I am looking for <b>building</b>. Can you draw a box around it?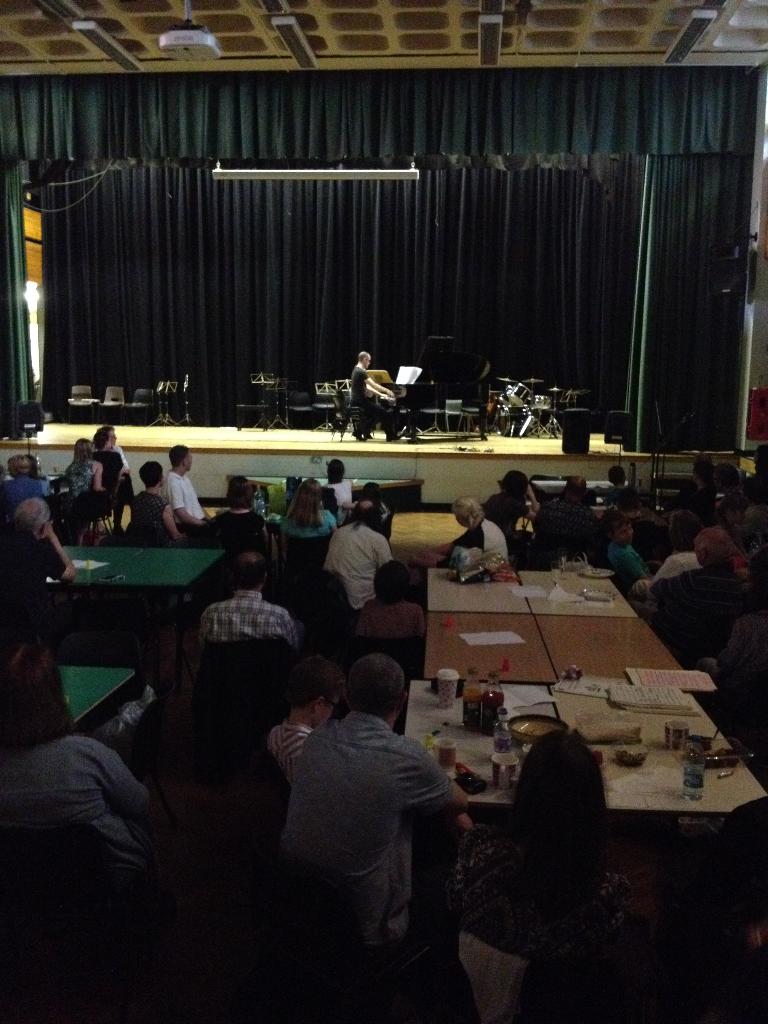
Sure, the bounding box is {"x1": 0, "y1": 0, "x2": 767, "y2": 1023}.
